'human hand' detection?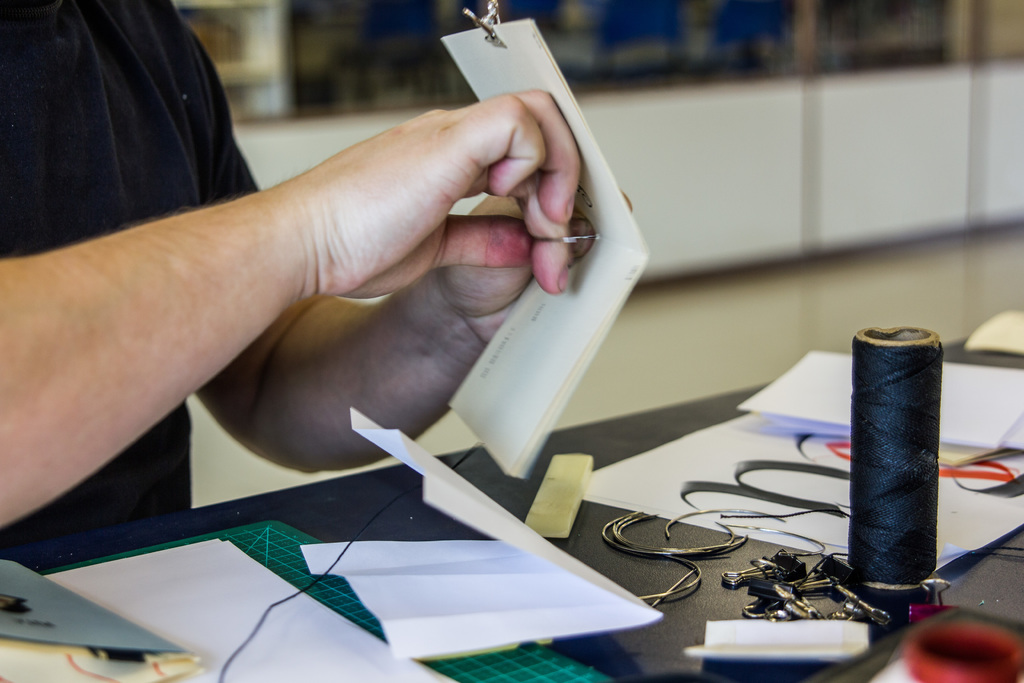
box(183, 72, 647, 353)
